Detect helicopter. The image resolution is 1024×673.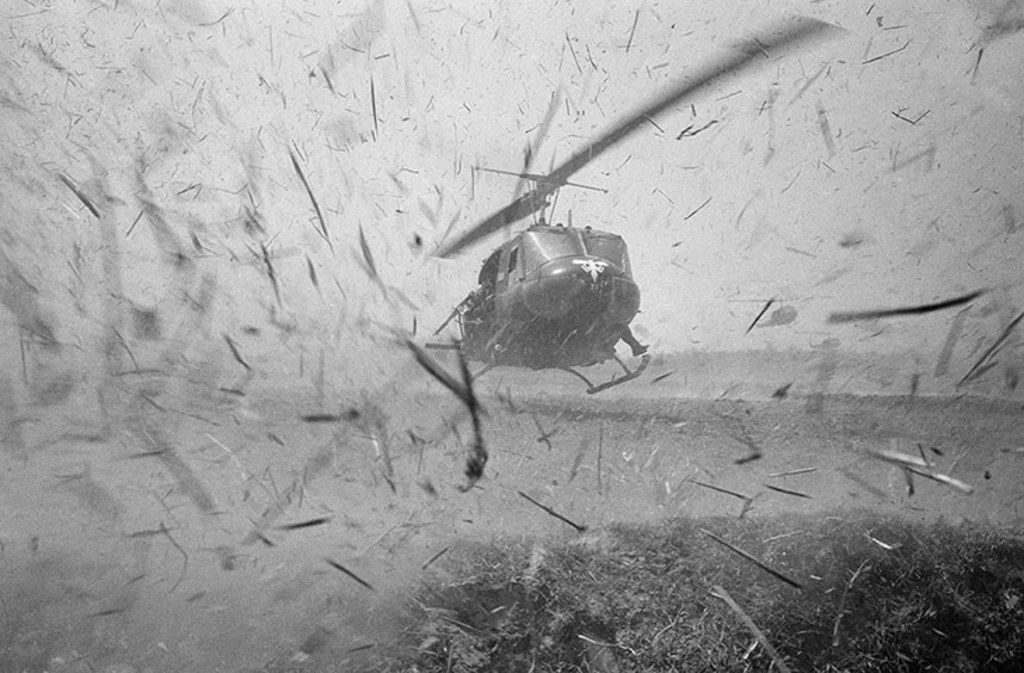
320/34/930/496.
